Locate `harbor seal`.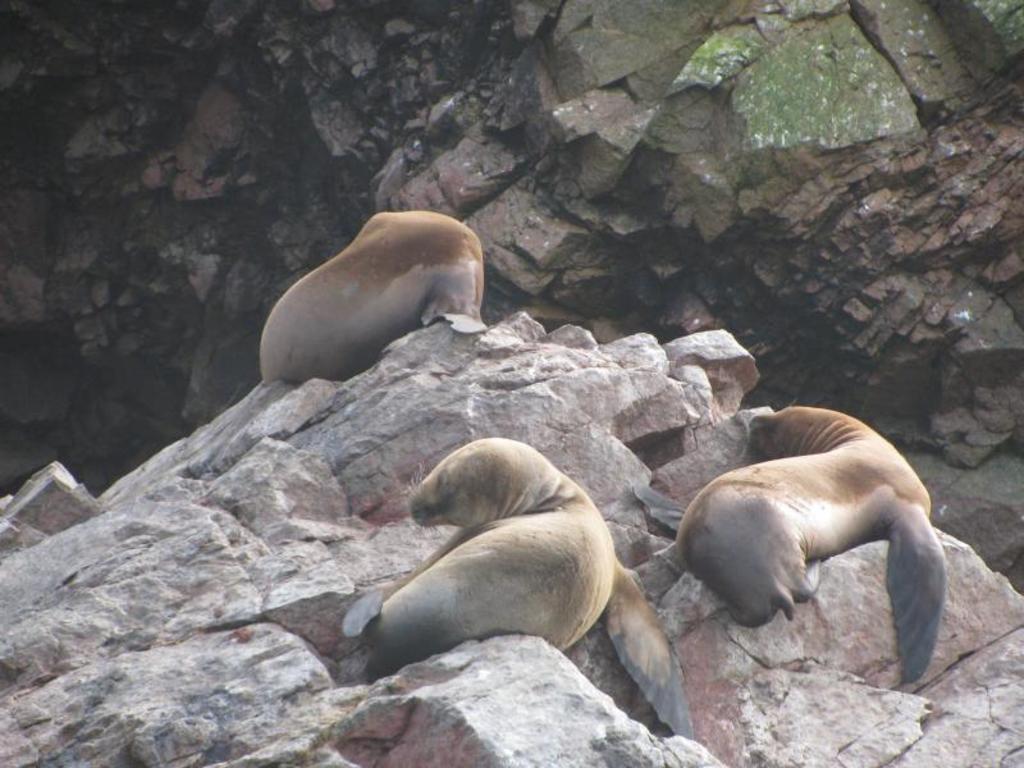
Bounding box: 653,403,955,694.
